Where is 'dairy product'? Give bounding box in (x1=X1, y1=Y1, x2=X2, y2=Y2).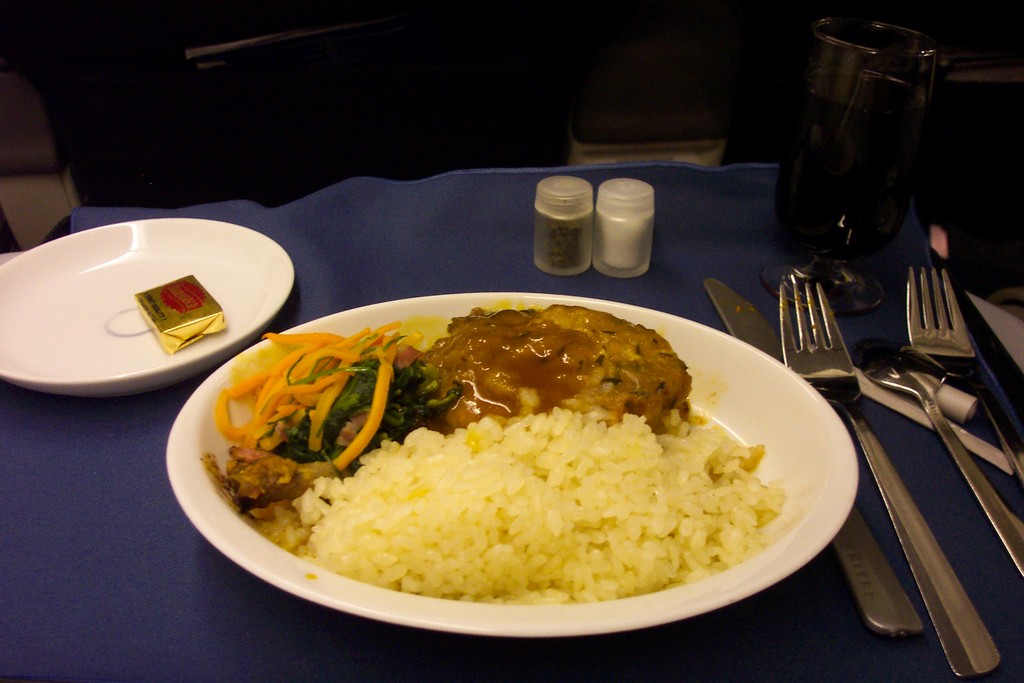
(x1=600, y1=217, x2=649, y2=276).
